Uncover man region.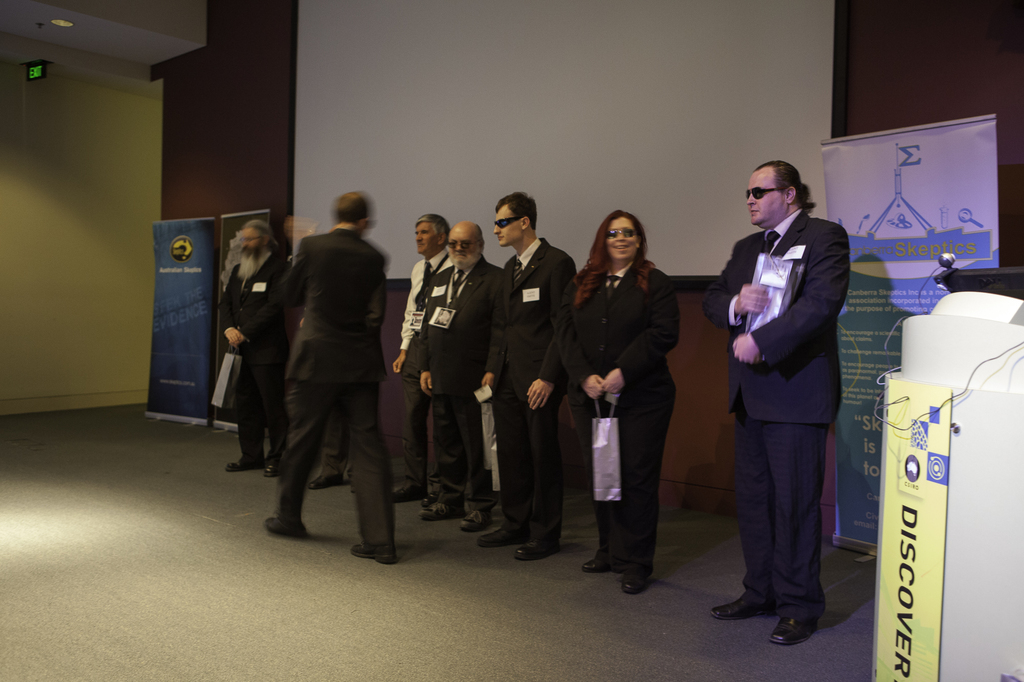
Uncovered: bbox=[394, 214, 456, 500].
